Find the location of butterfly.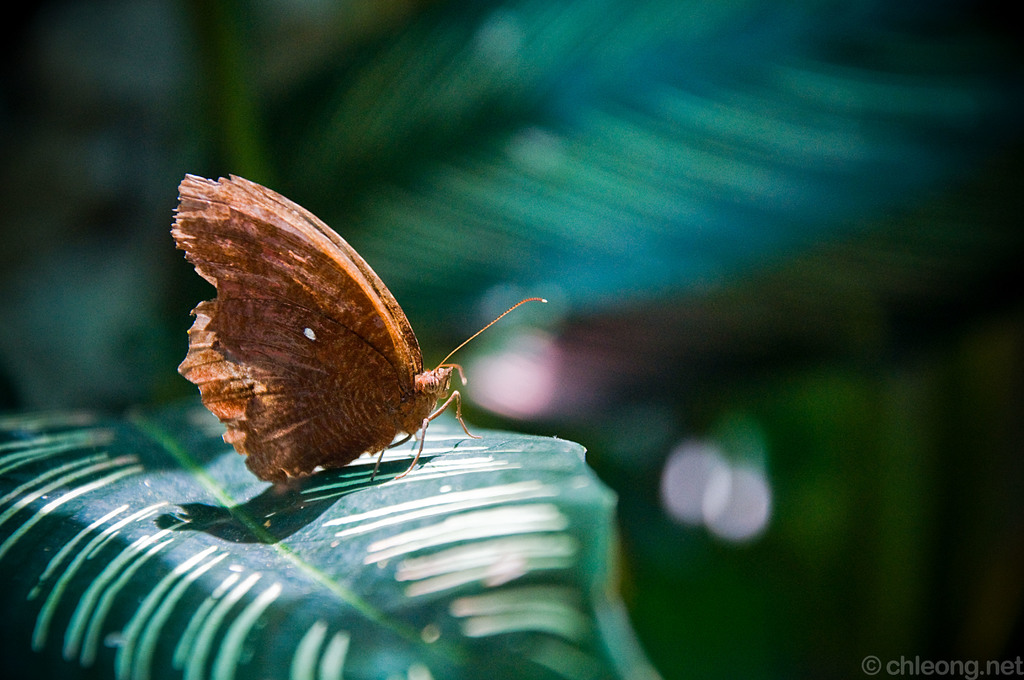
Location: box(168, 171, 549, 482).
